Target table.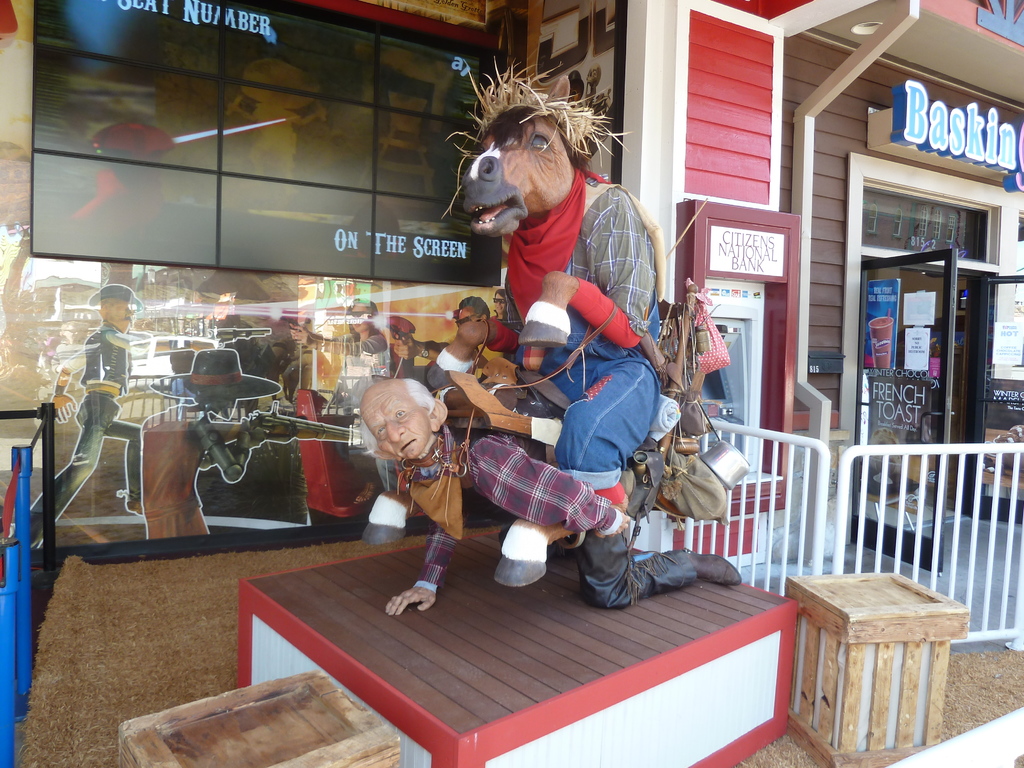
Target region: <region>787, 569, 972, 767</region>.
